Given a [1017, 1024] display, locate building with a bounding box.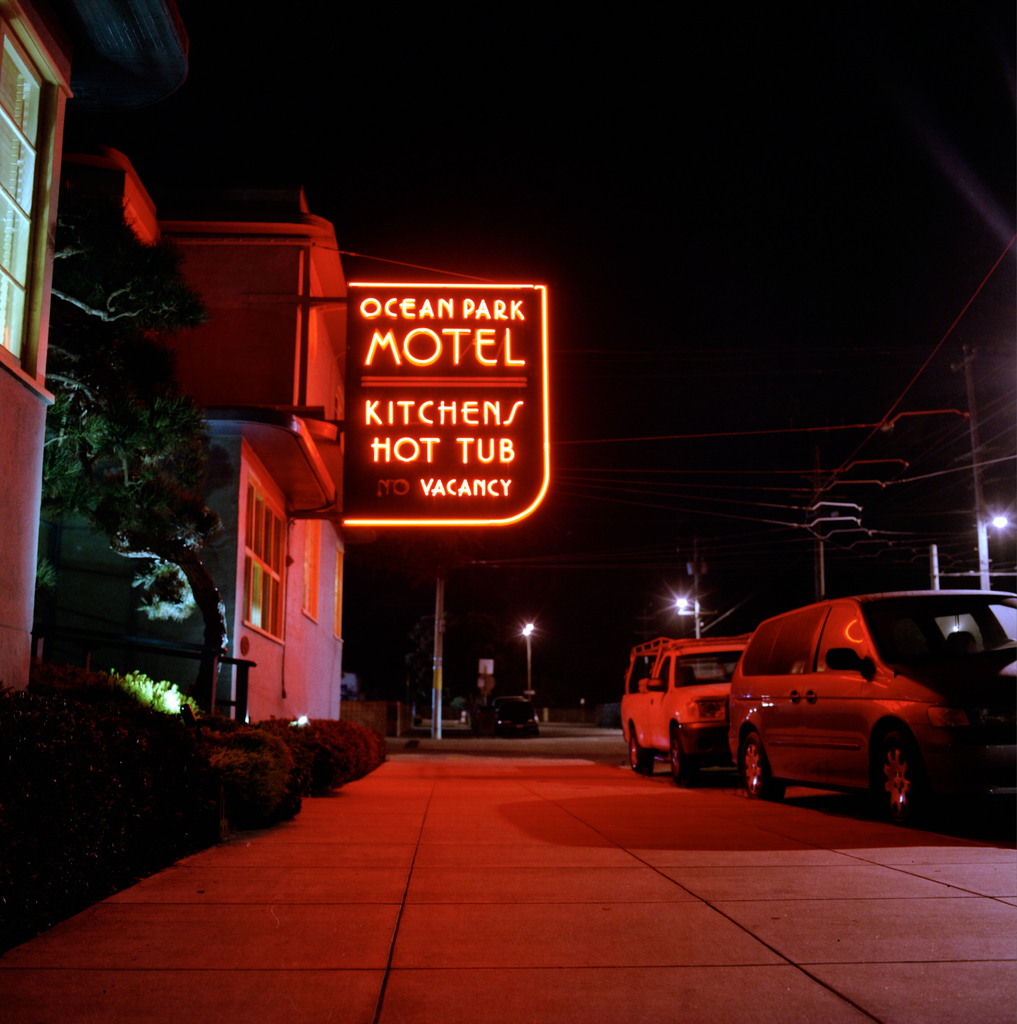
Located: 0 0 198 729.
